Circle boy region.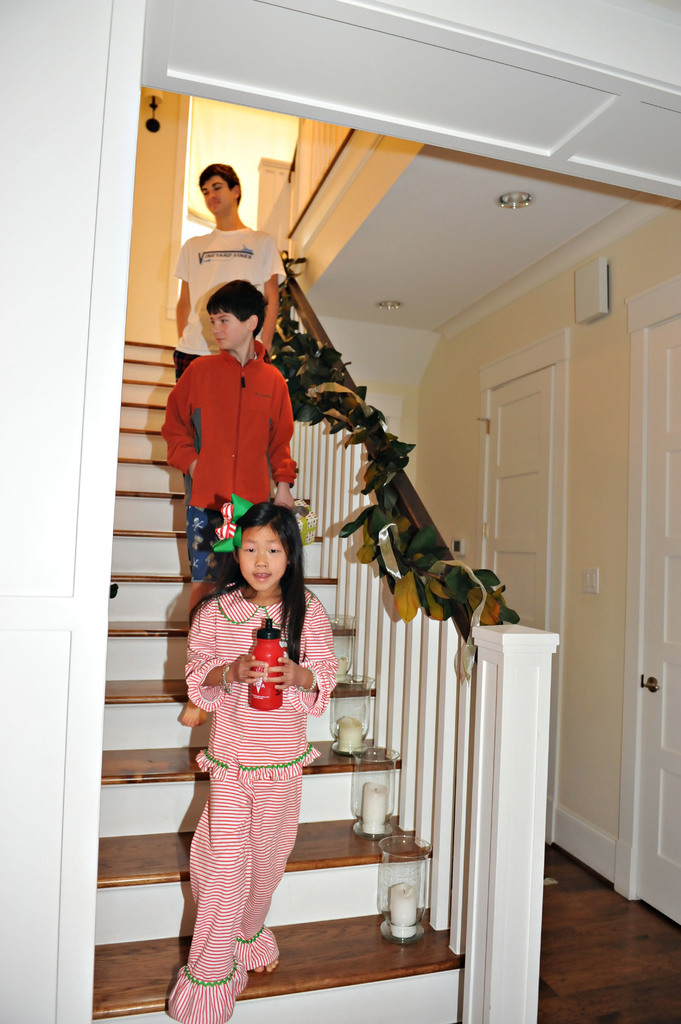
Region: rect(151, 246, 326, 626).
